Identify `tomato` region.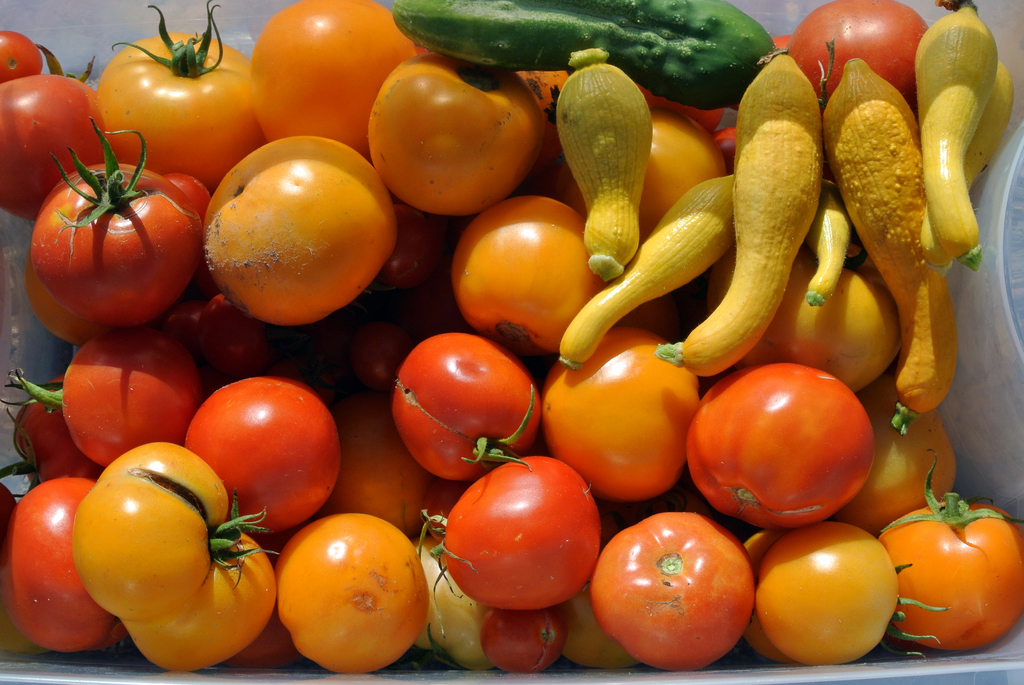
Region: 419:451:600:627.
